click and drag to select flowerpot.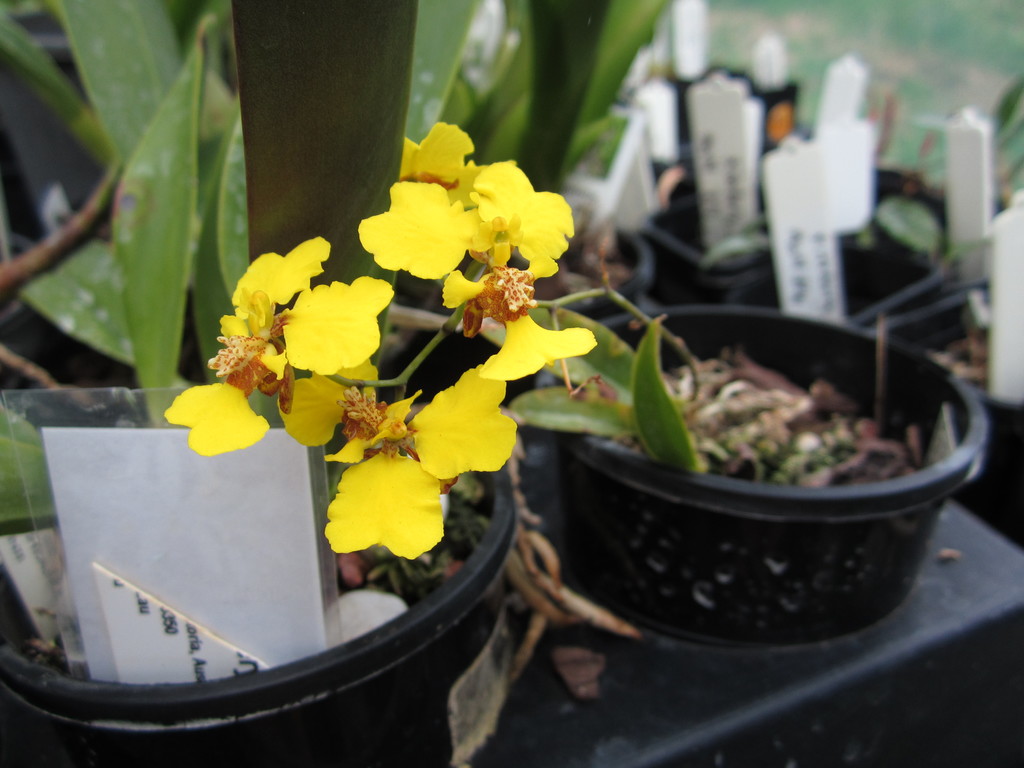
Selection: box(550, 306, 980, 654).
